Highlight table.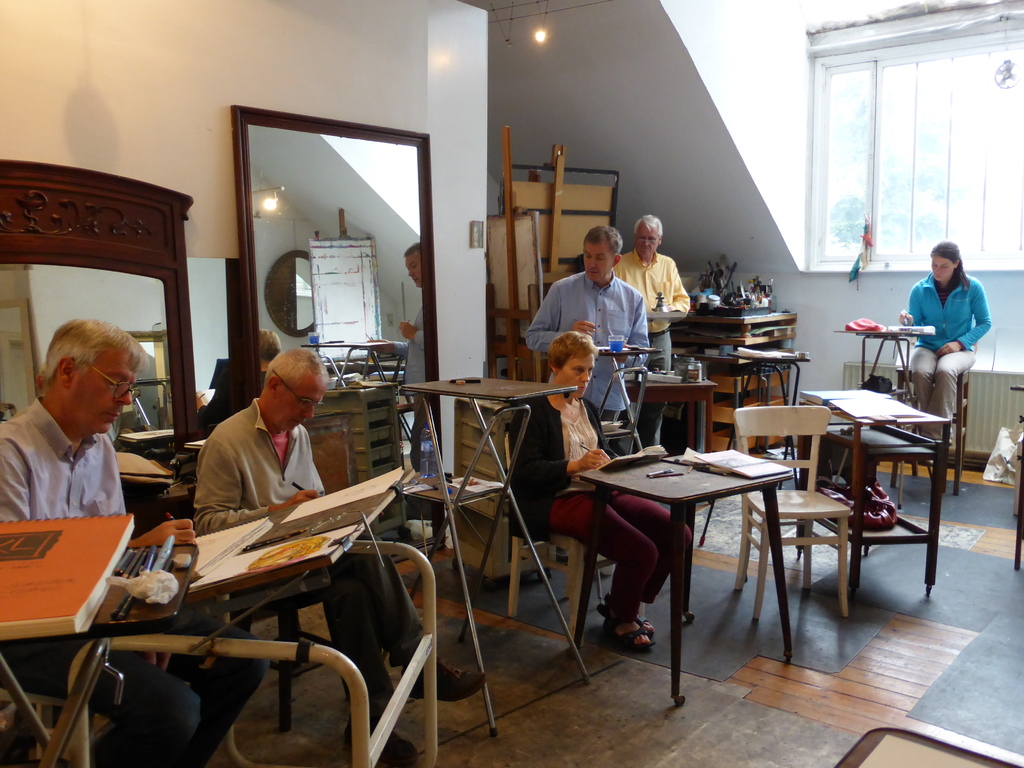
Highlighted region: [600, 346, 653, 449].
